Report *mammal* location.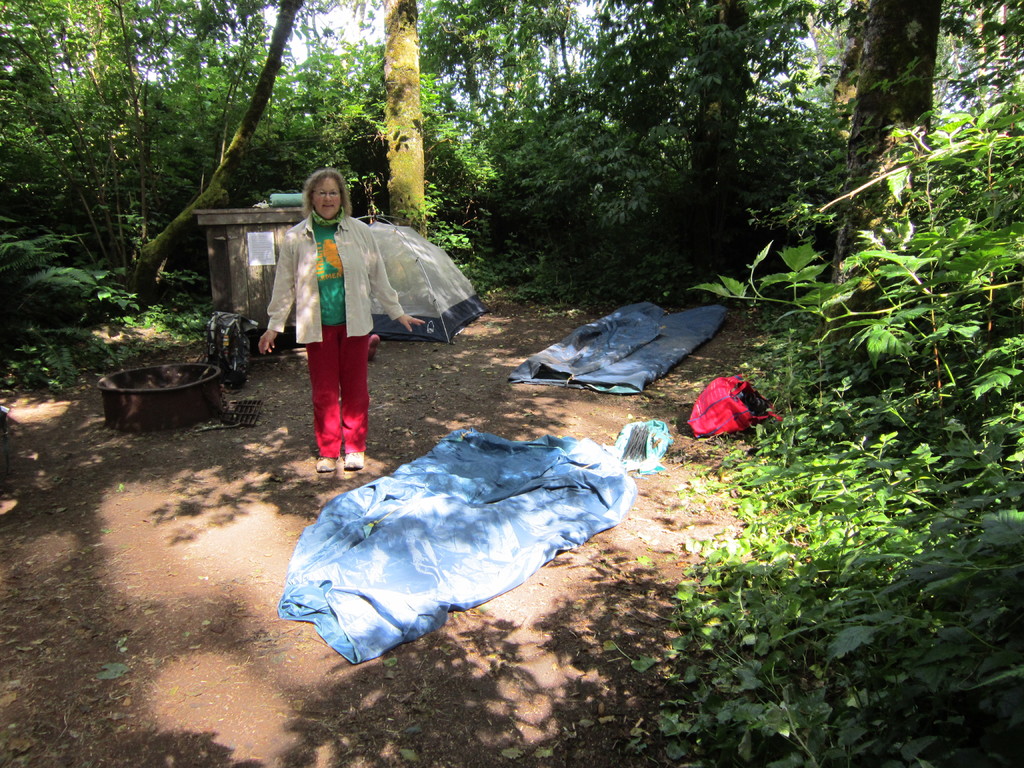
Report: {"left": 265, "top": 183, "right": 445, "bottom": 451}.
